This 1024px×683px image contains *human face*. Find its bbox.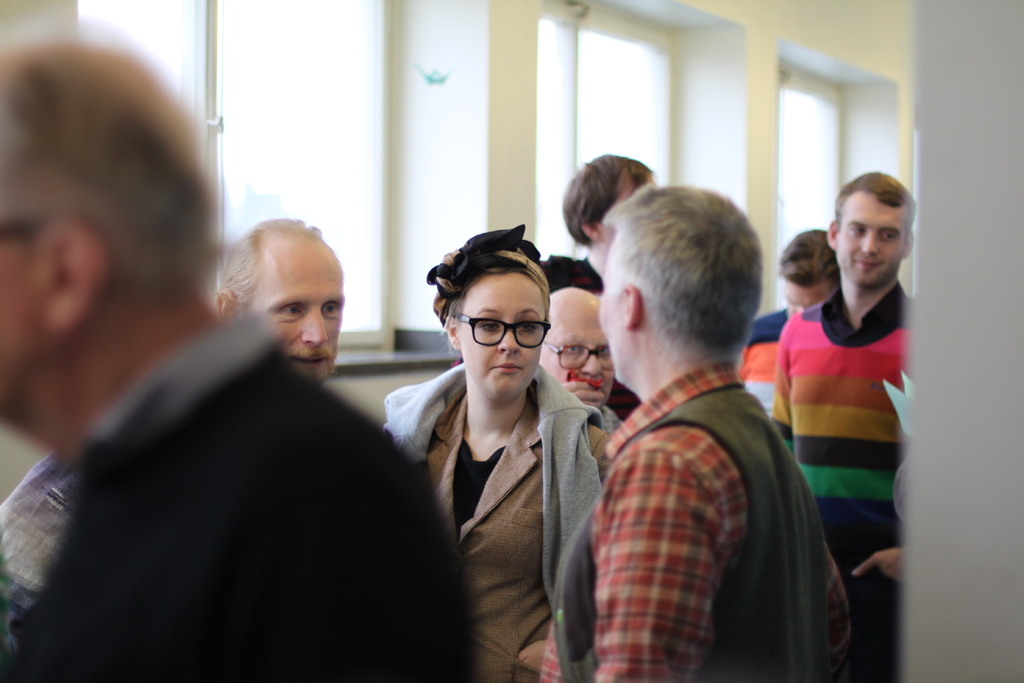
detection(244, 253, 346, 386).
